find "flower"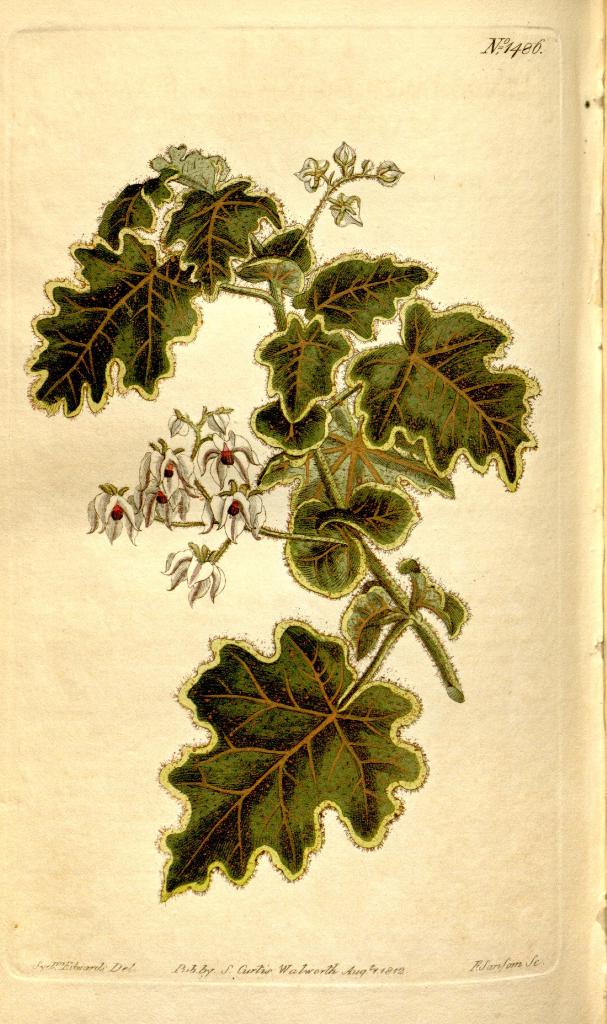
detection(186, 413, 250, 491)
